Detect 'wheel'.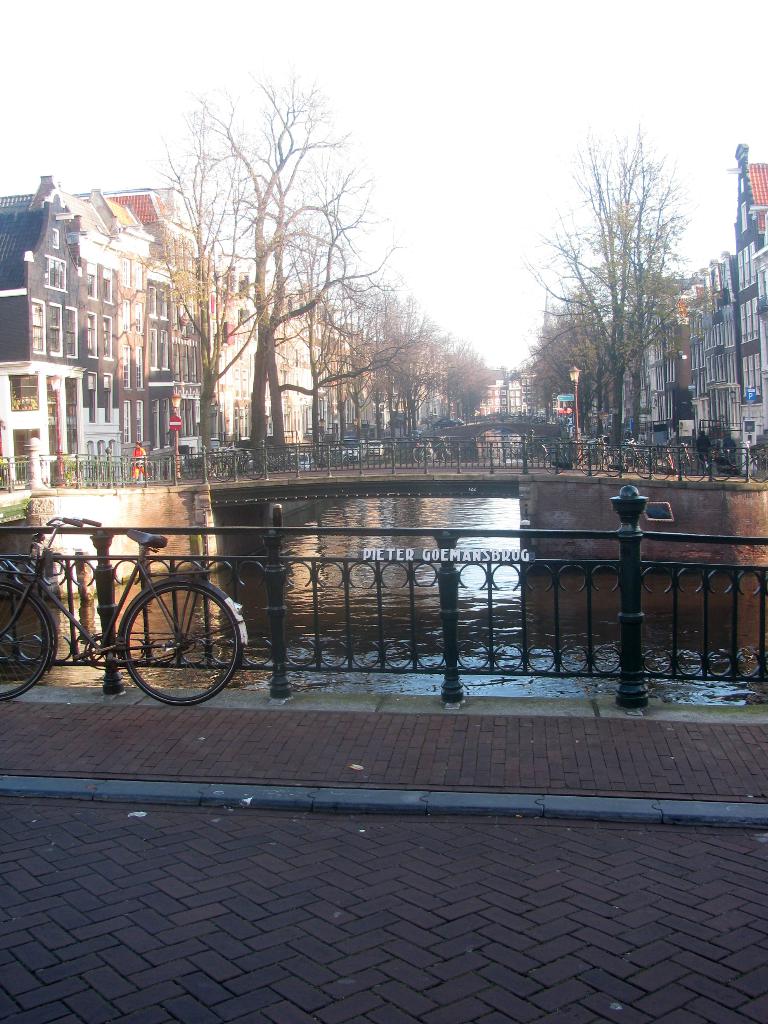
Detected at [0,580,56,698].
